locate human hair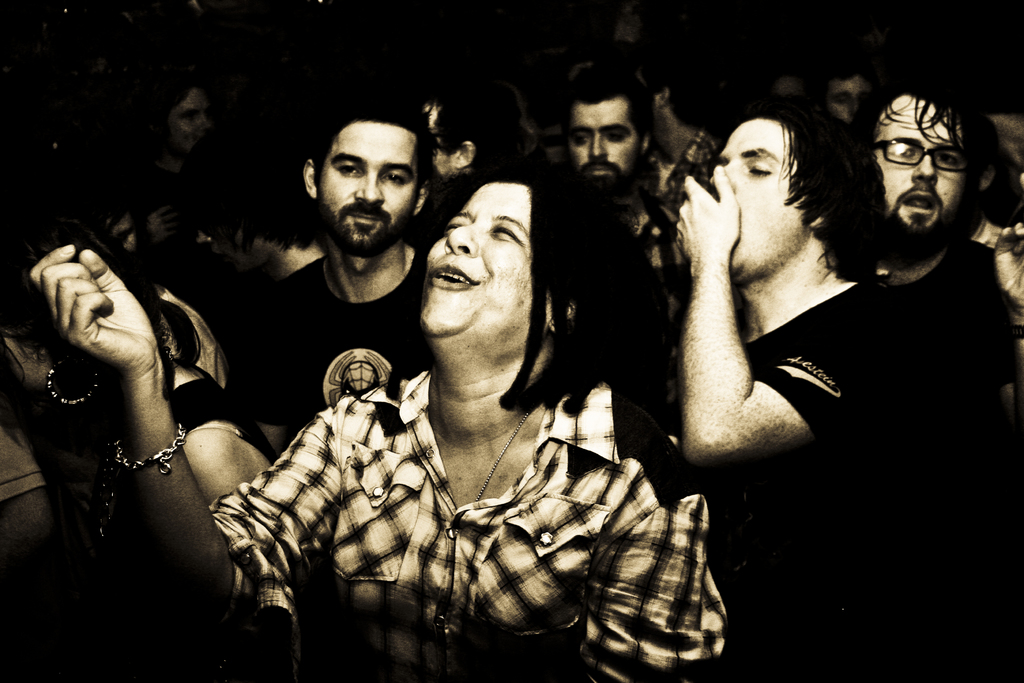
x1=641, y1=56, x2=714, y2=130
